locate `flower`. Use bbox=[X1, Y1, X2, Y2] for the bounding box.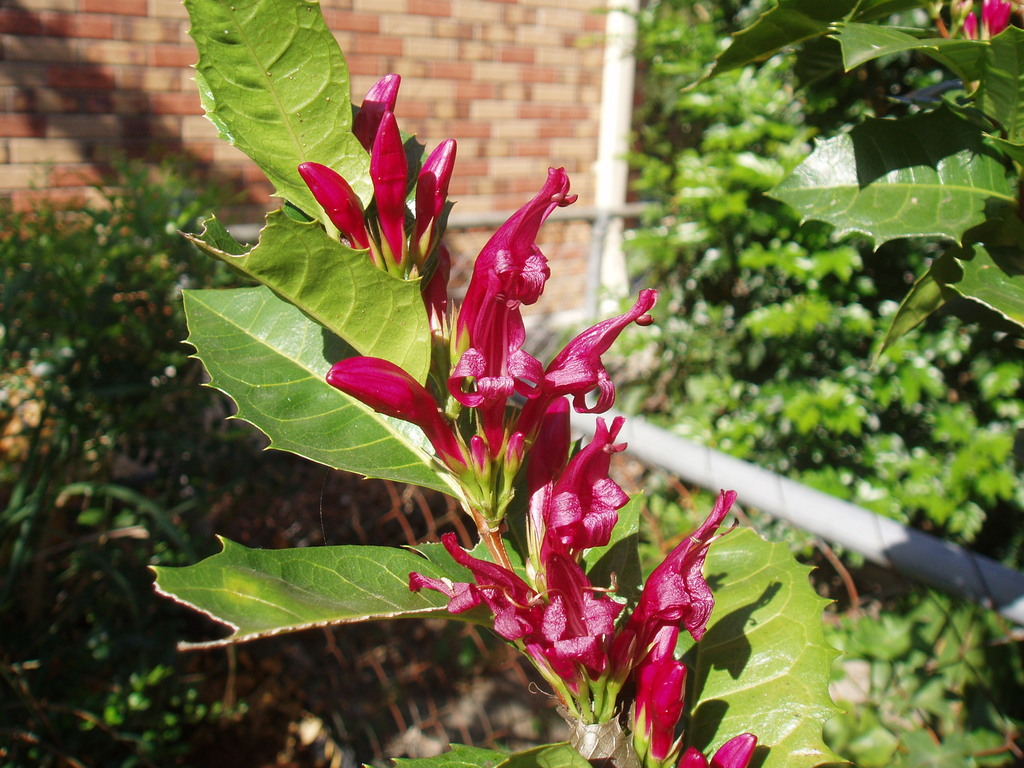
bbox=[400, 160, 649, 612].
